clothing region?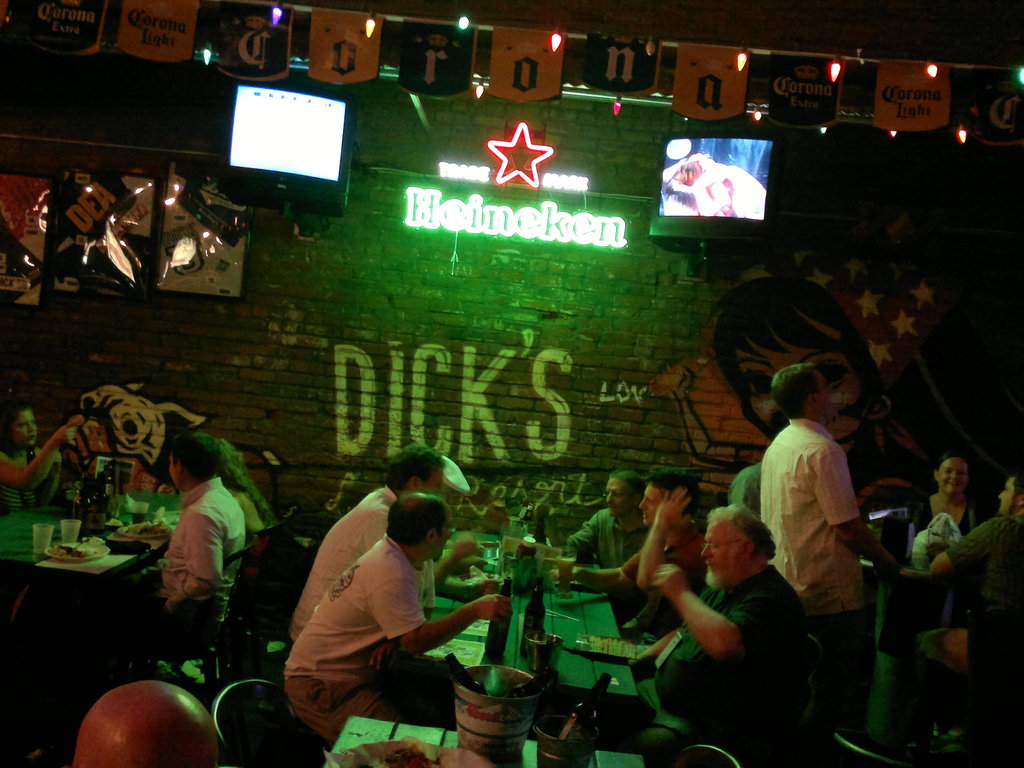
<box>109,474,244,630</box>
